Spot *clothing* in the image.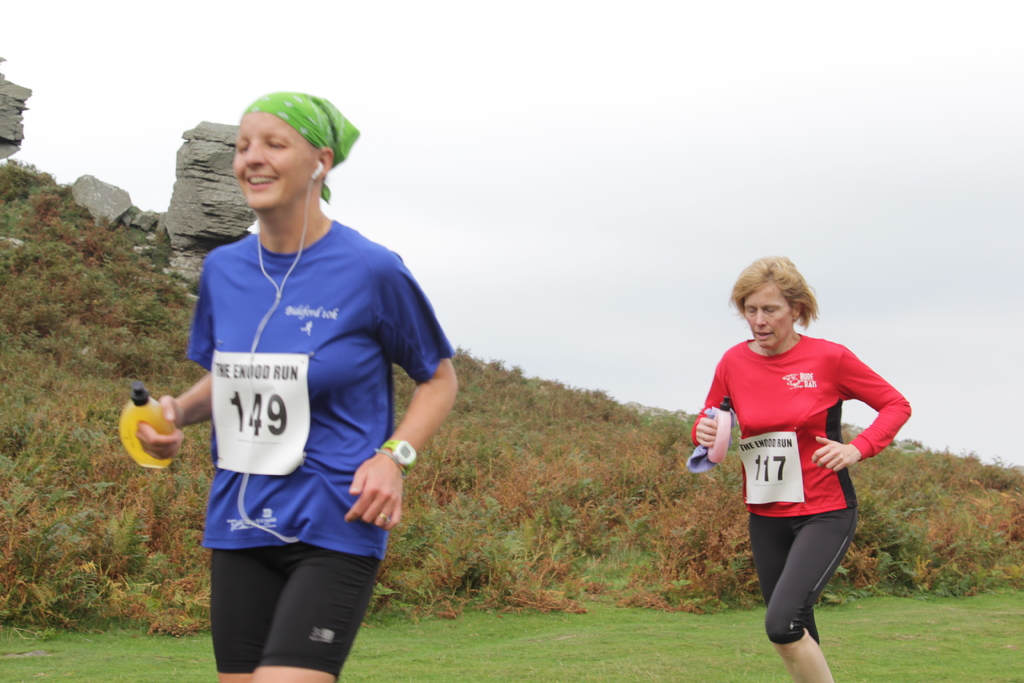
*clothing* found at <bbox>207, 527, 387, 680</bbox>.
